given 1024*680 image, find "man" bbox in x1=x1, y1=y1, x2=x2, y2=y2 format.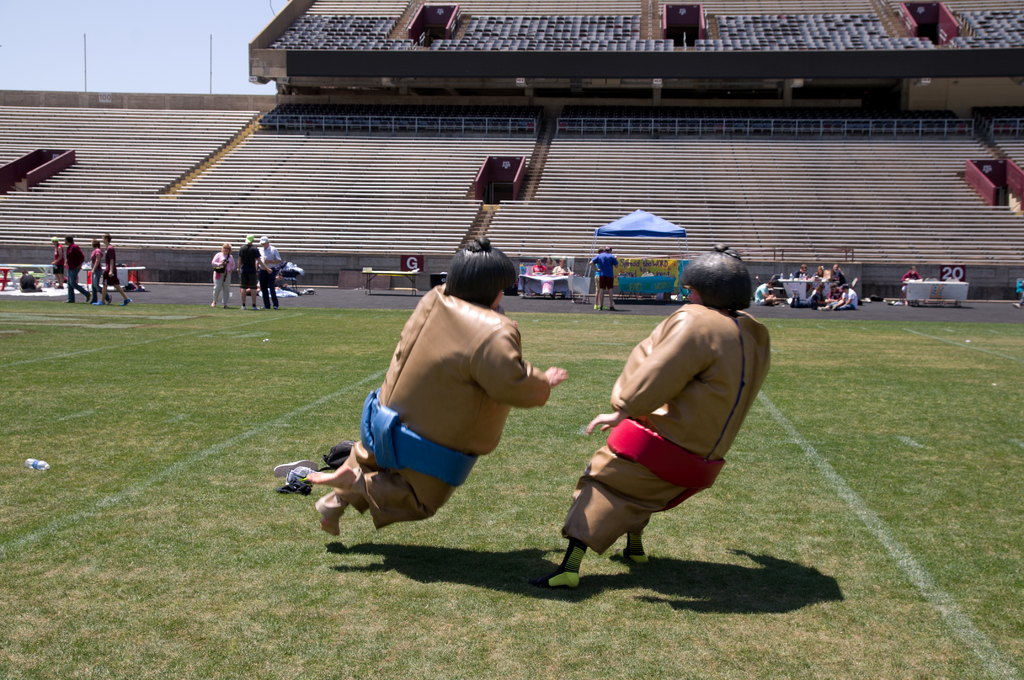
x1=61, y1=235, x2=91, y2=304.
